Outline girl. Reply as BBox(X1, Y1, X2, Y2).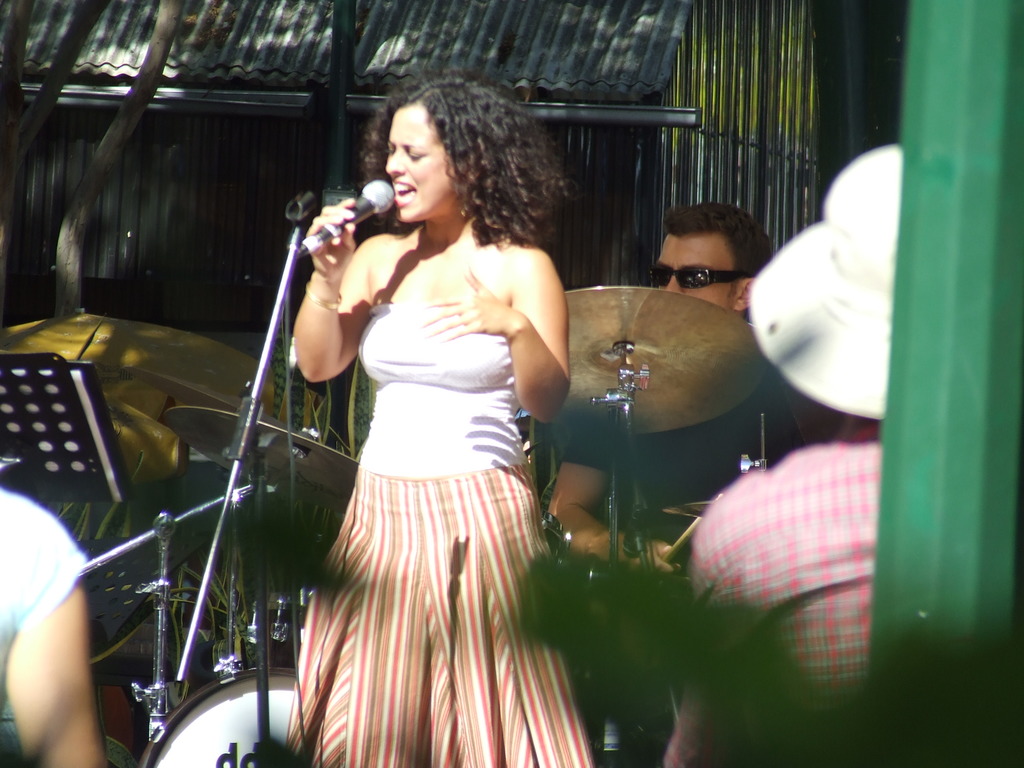
BBox(291, 70, 596, 767).
